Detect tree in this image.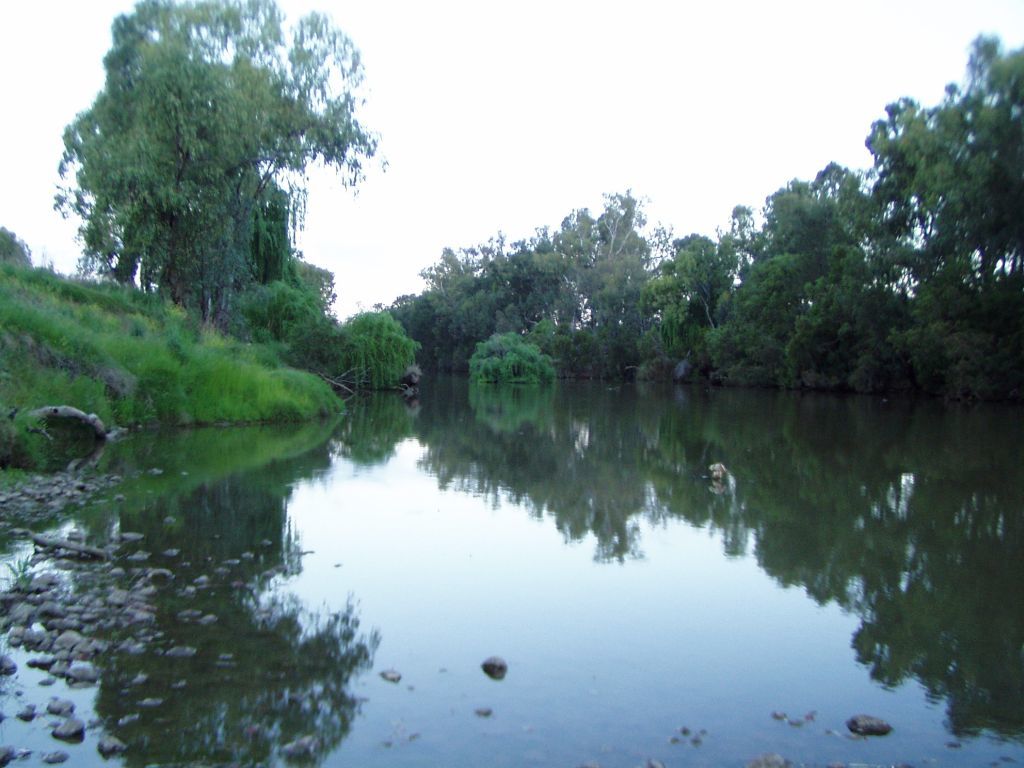
Detection: select_region(47, 16, 379, 355).
